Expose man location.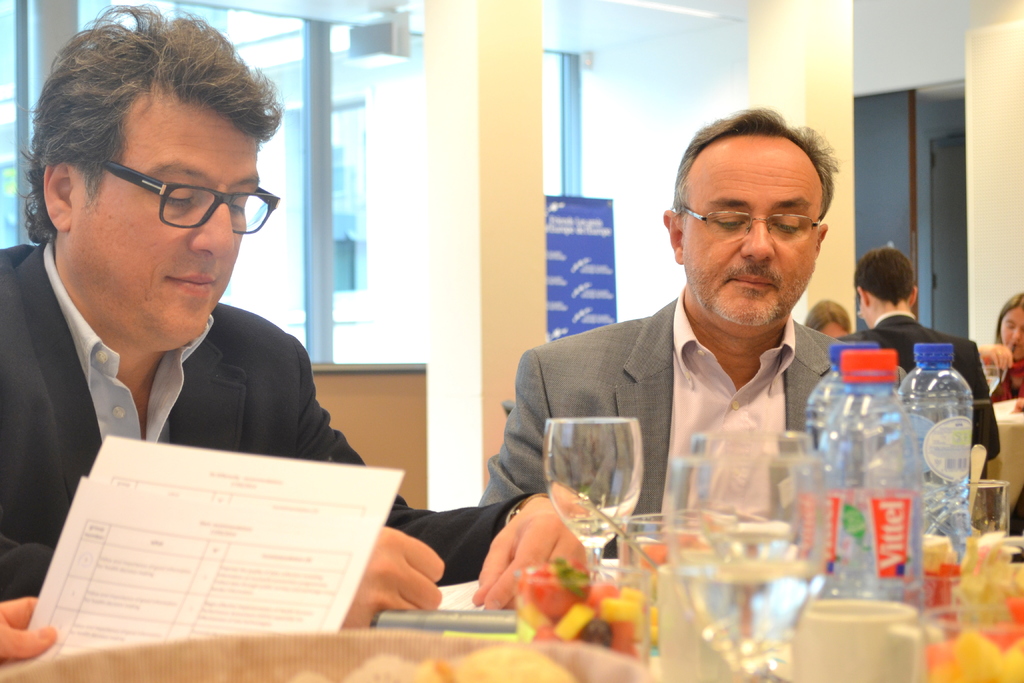
Exposed at [x1=502, y1=160, x2=886, y2=570].
